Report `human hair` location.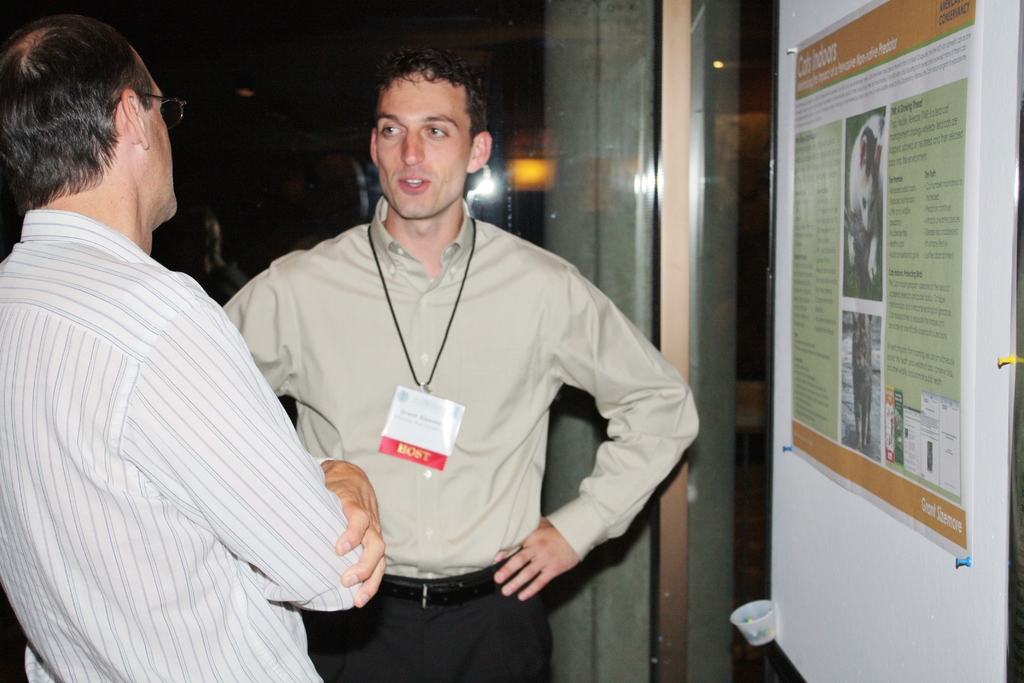
Report: BBox(374, 42, 490, 147).
